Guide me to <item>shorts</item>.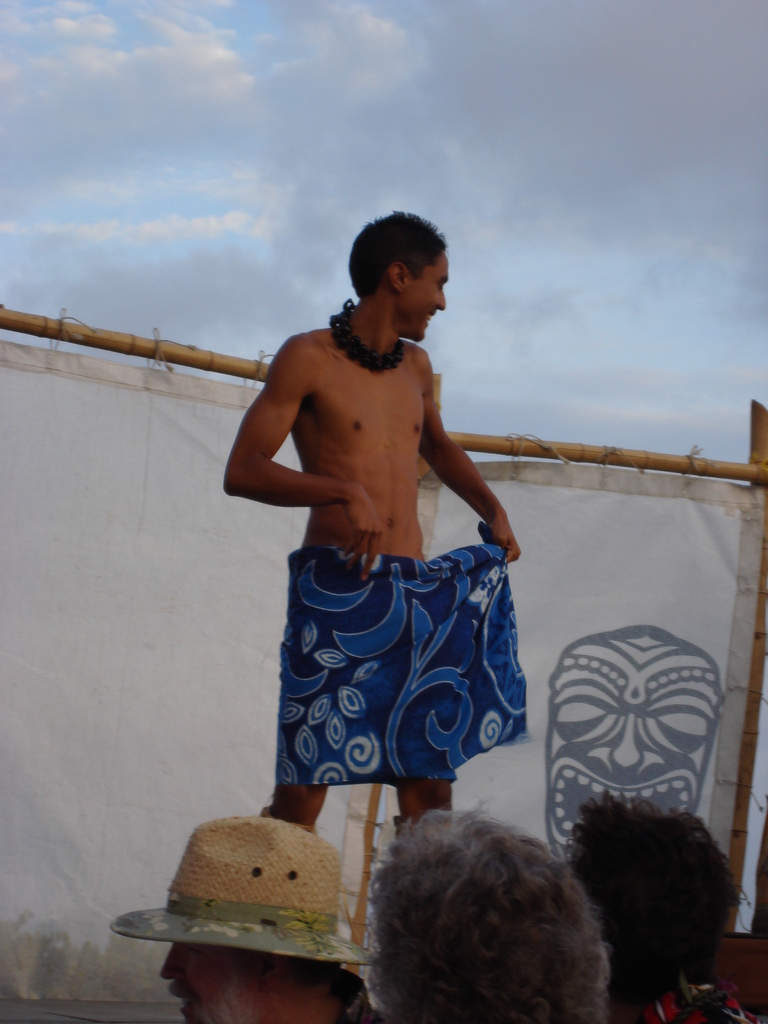
Guidance: <region>271, 540, 532, 792</region>.
